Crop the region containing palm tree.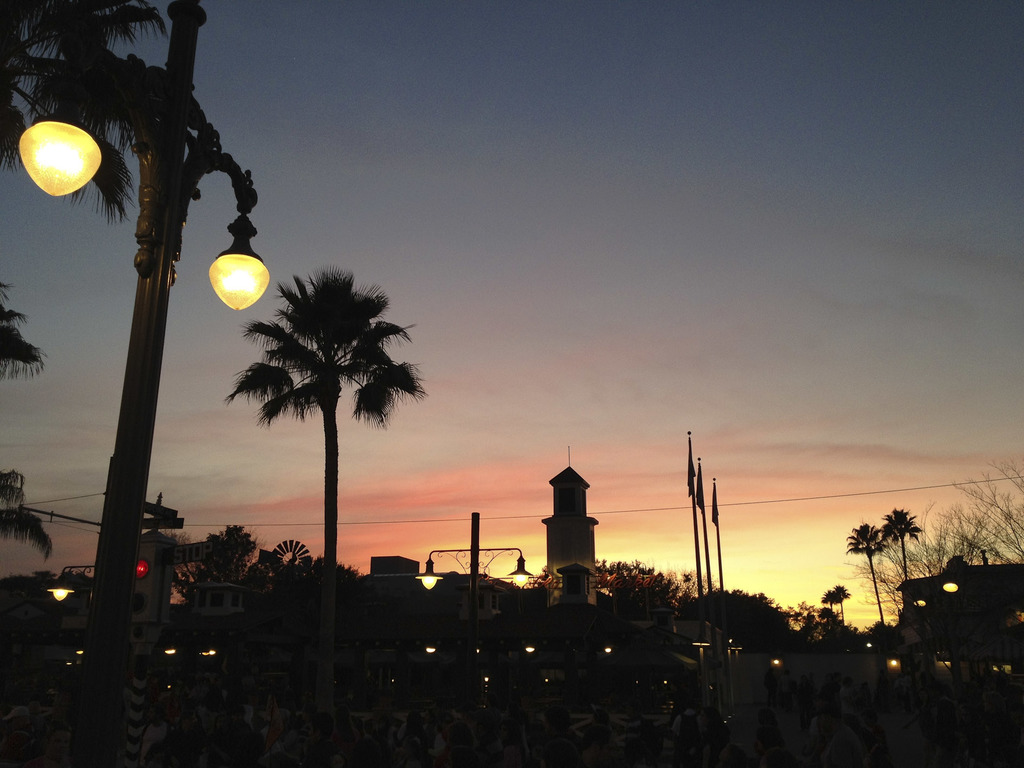
Crop region: bbox(845, 518, 884, 643).
